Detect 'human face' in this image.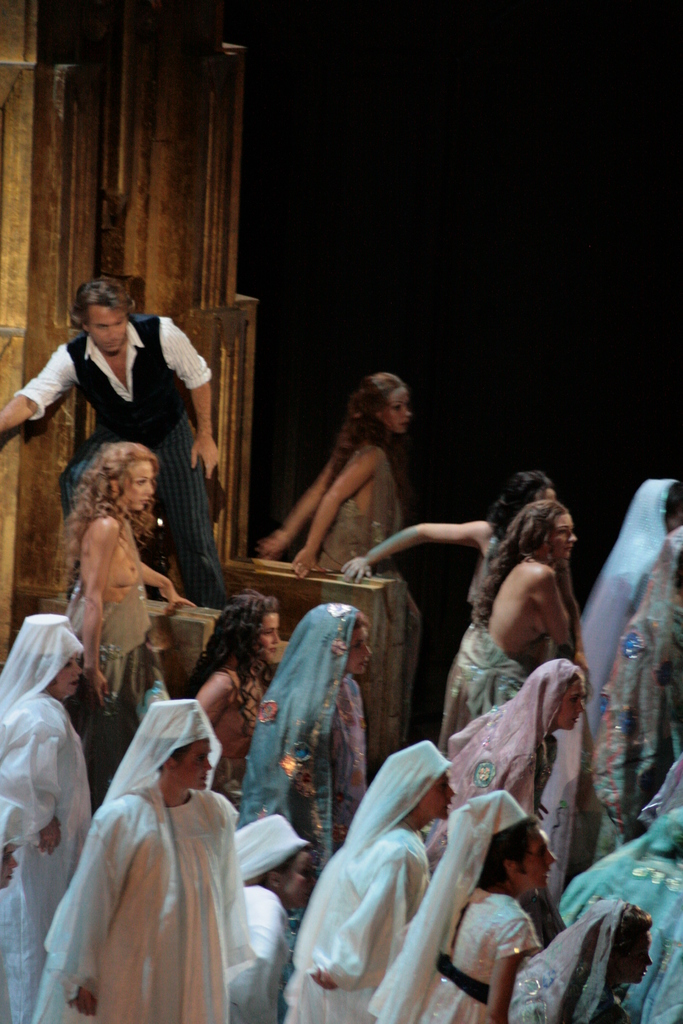
Detection: Rect(116, 460, 156, 511).
